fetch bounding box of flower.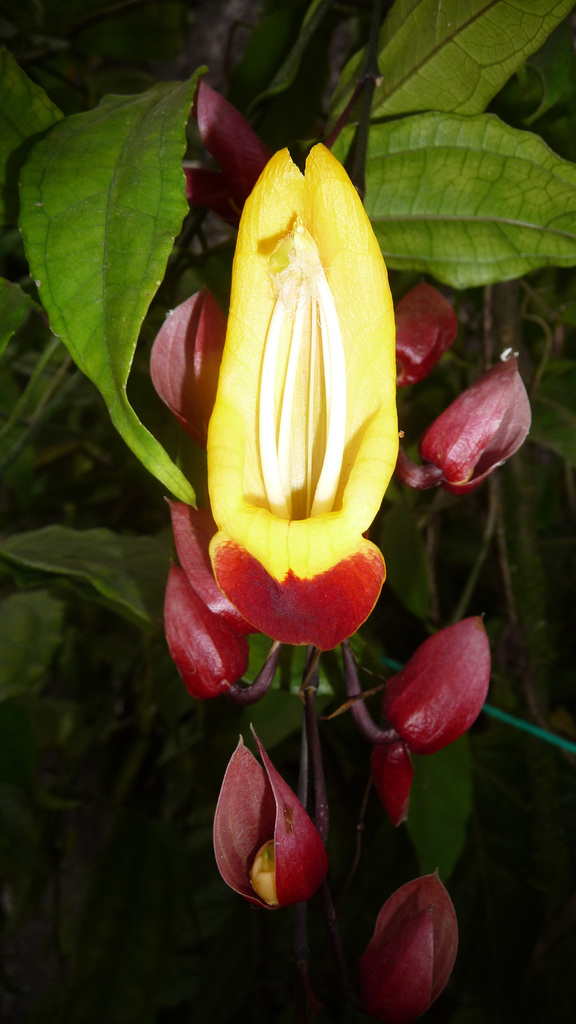
Bbox: rect(143, 115, 424, 684).
